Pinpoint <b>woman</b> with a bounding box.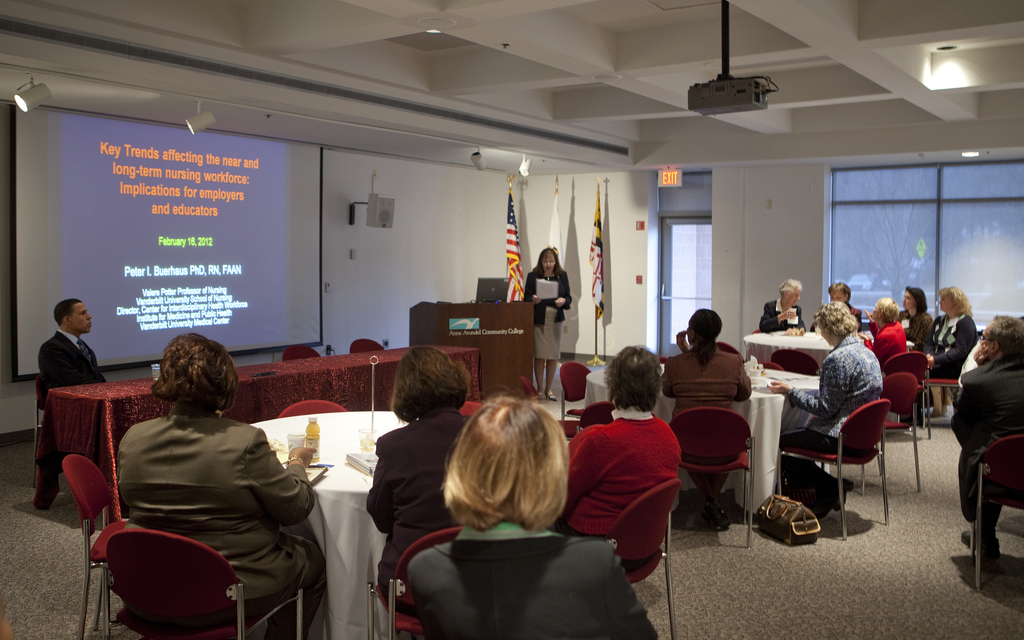
(515,246,572,404).
